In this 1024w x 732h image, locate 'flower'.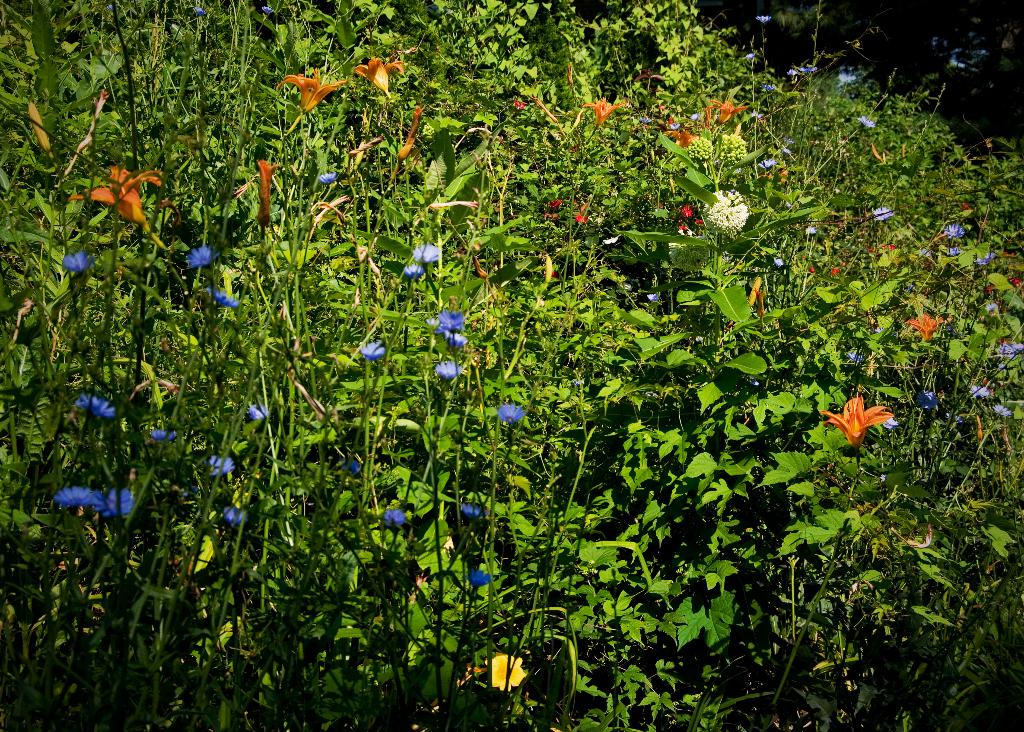
Bounding box: [448, 329, 468, 355].
